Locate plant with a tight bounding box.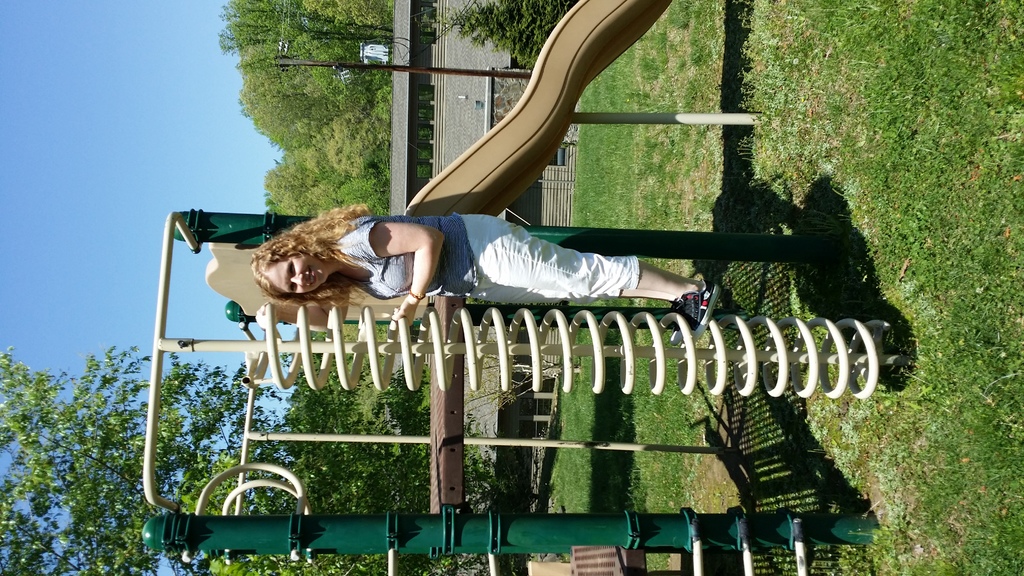
444,0,581,72.
